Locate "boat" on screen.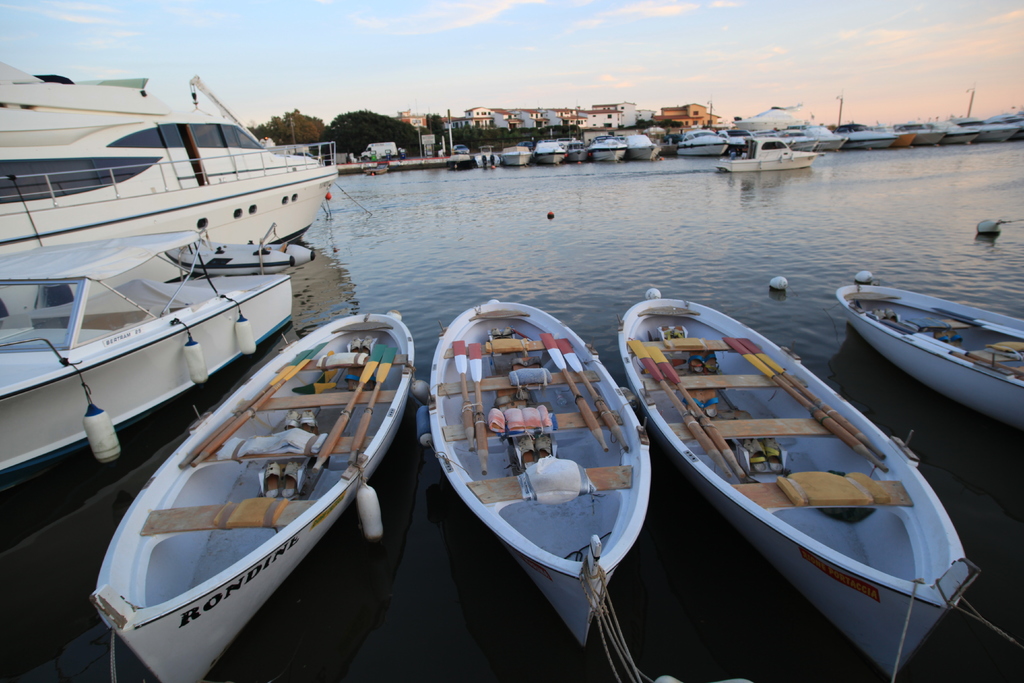
On screen at 715,133,816,173.
